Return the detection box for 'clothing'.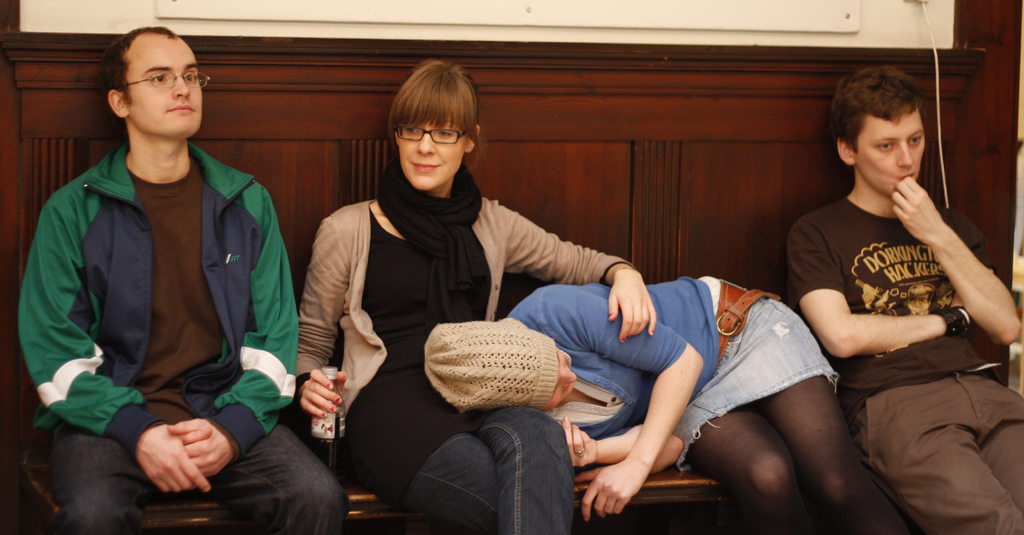
x1=508 y1=273 x2=838 y2=477.
